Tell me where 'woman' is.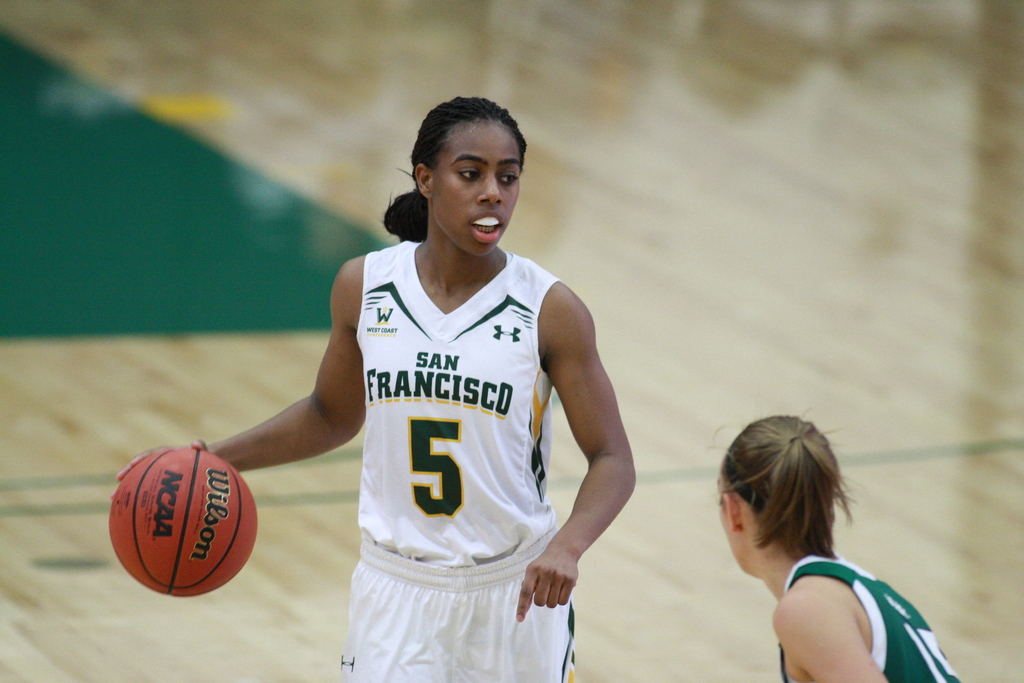
'woman' is at [106, 89, 643, 682].
